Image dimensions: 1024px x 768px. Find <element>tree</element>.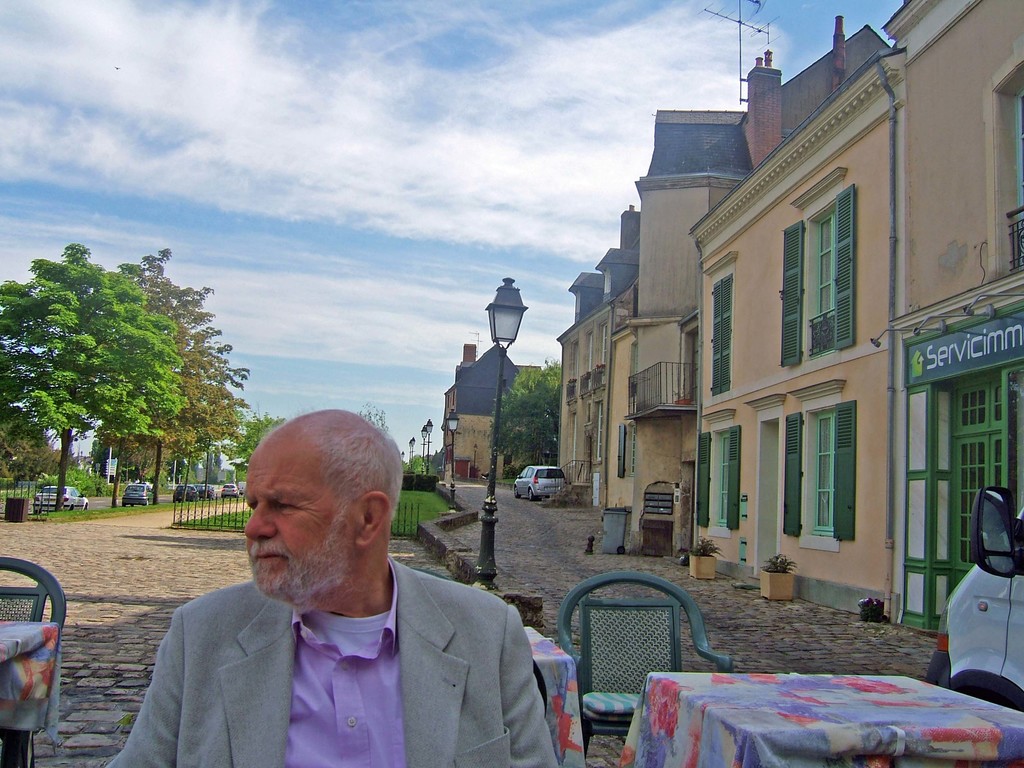
locate(402, 456, 426, 476).
